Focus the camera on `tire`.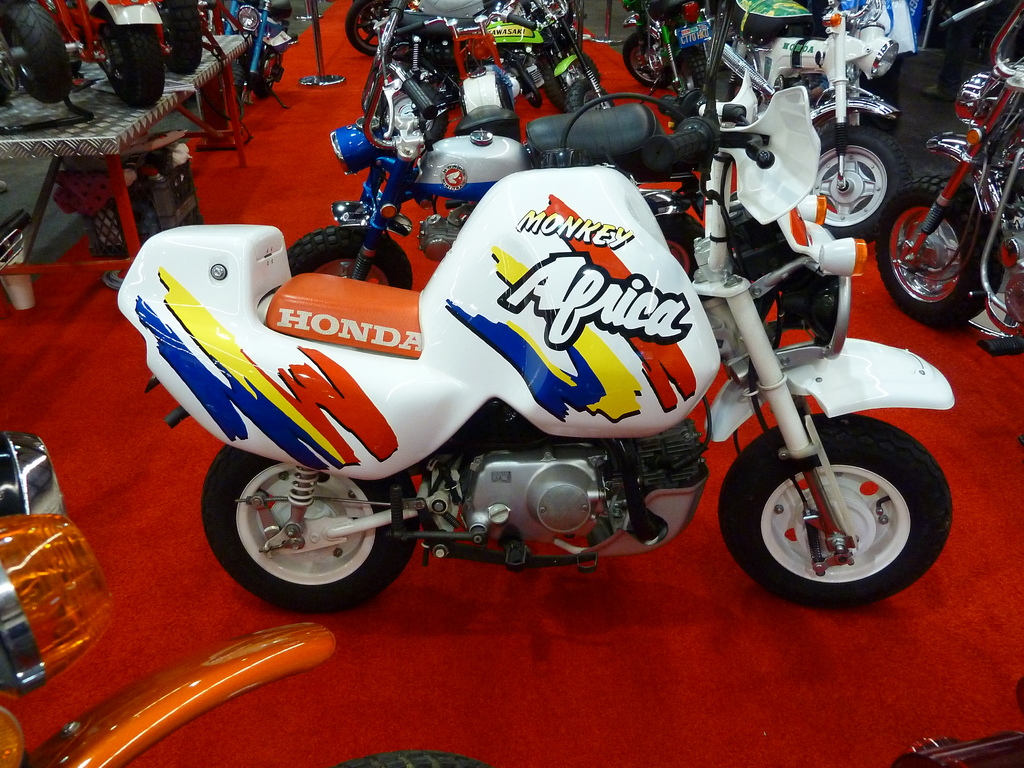
Focus region: x1=4, y1=7, x2=73, y2=105.
